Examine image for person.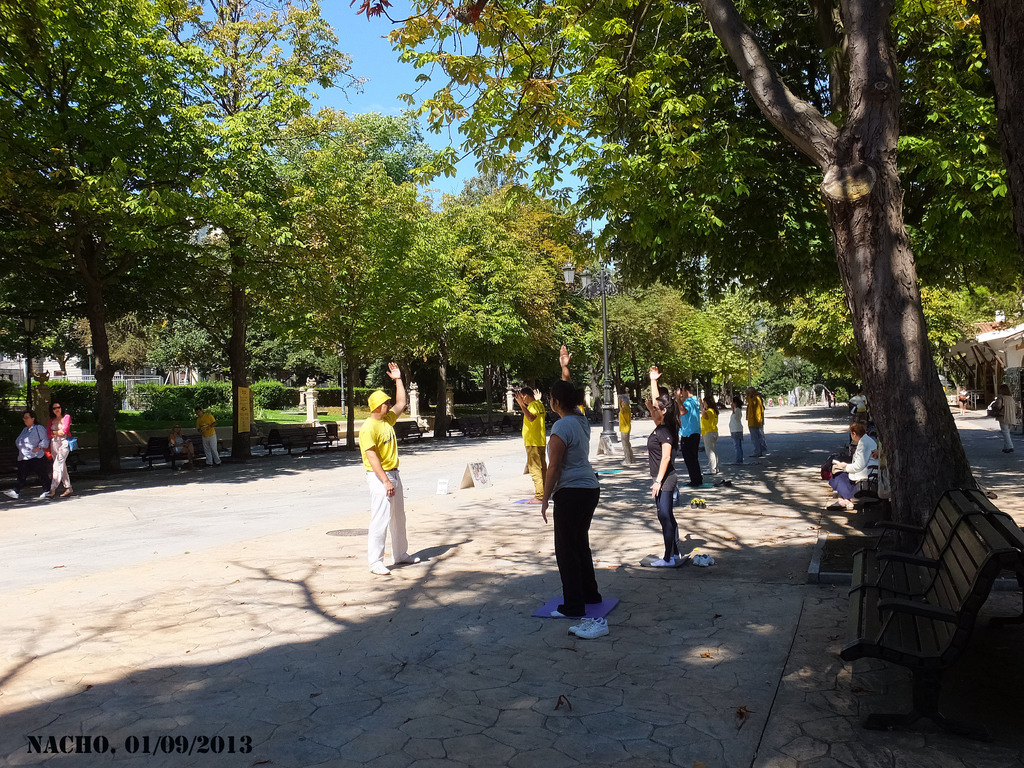
Examination result: detection(533, 346, 612, 643).
